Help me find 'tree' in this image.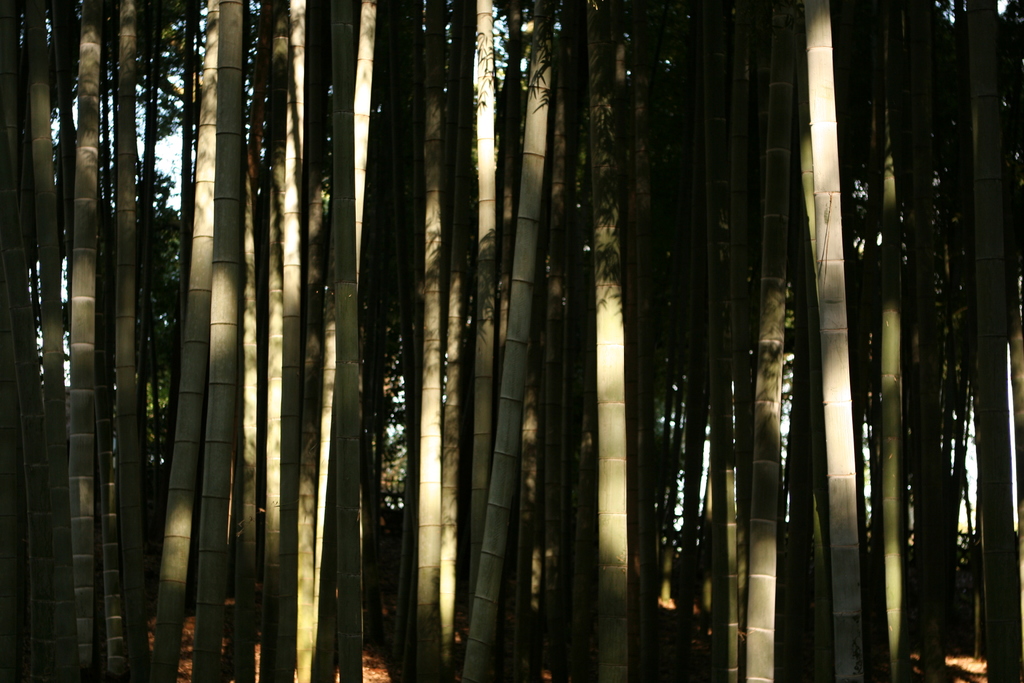
Found it: l=8, t=25, r=1011, b=646.
